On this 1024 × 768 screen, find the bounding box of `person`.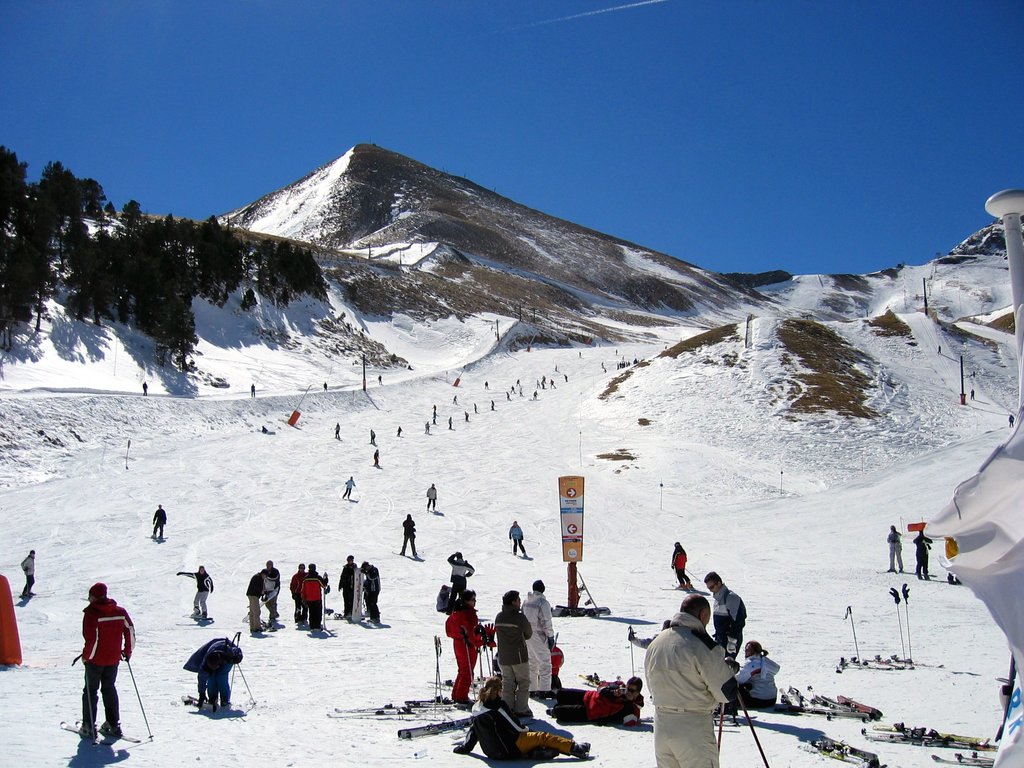
Bounding box: (x1=371, y1=430, x2=374, y2=443).
